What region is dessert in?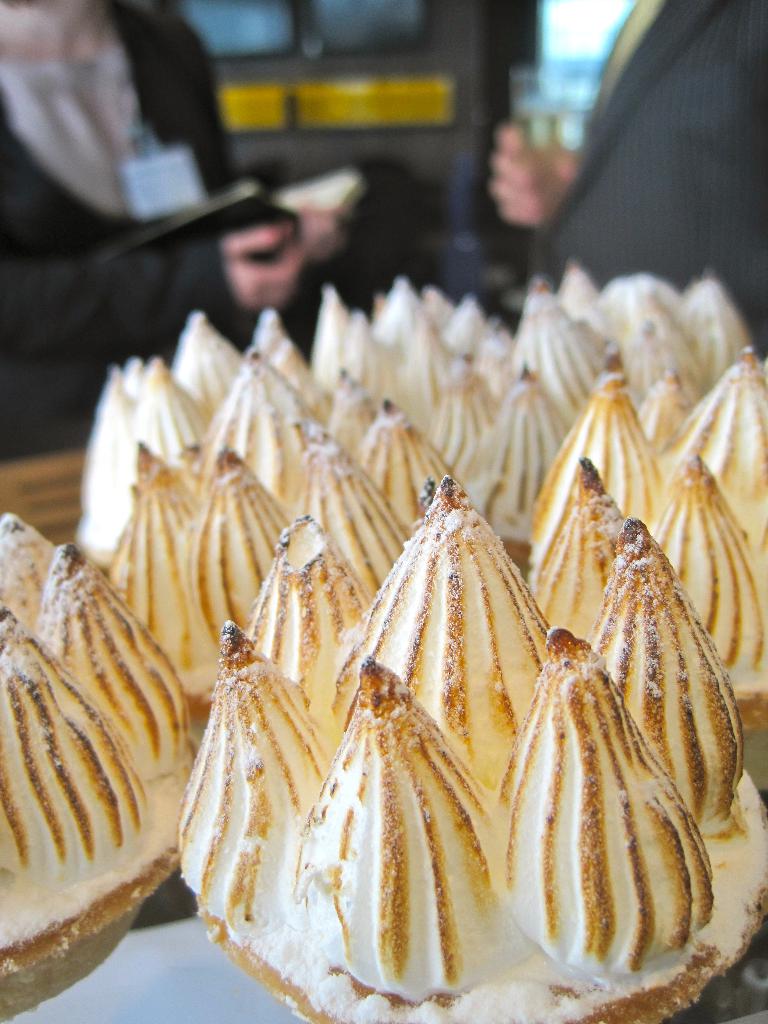
[left=599, top=526, right=751, bottom=831].
